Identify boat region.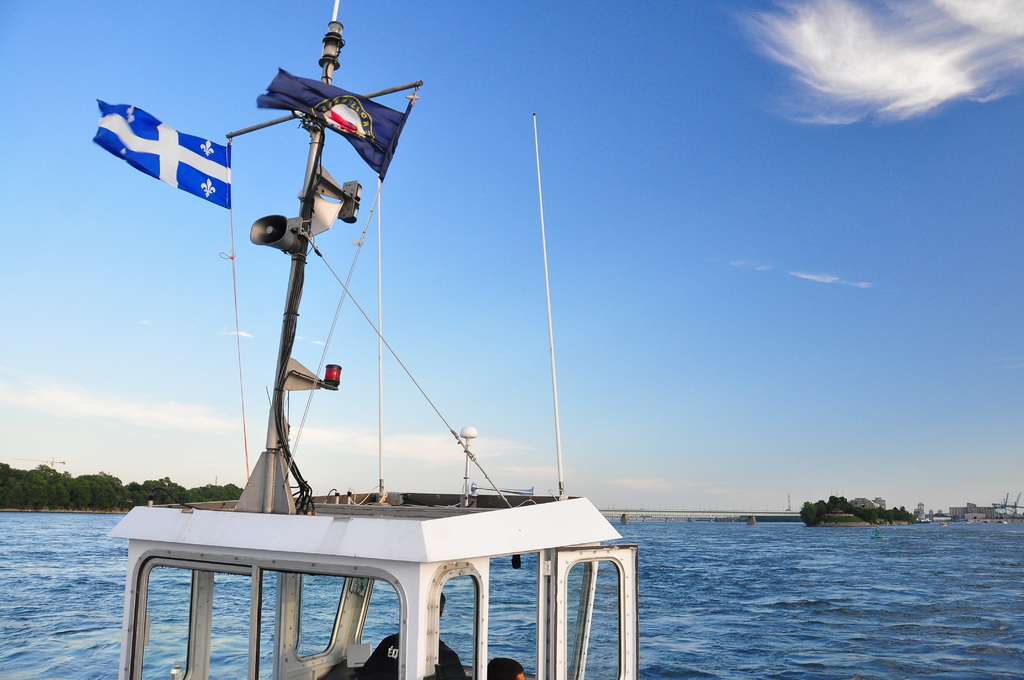
Region: BBox(58, 76, 662, 679).
